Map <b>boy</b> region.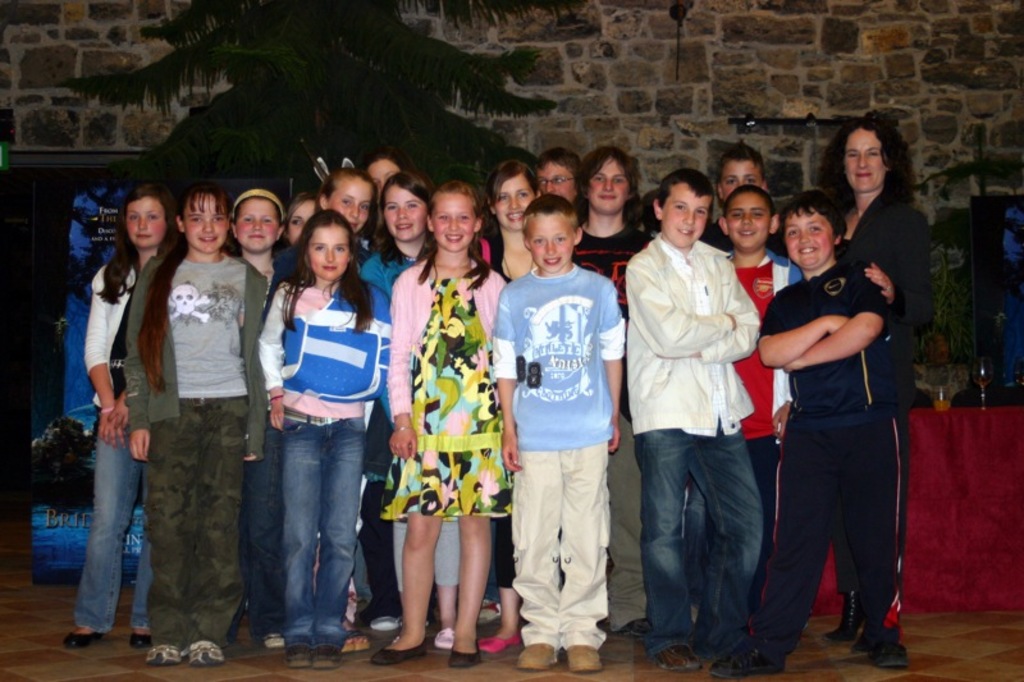
Mapped to x1=620 y1=160 x2=762 y2=673.
